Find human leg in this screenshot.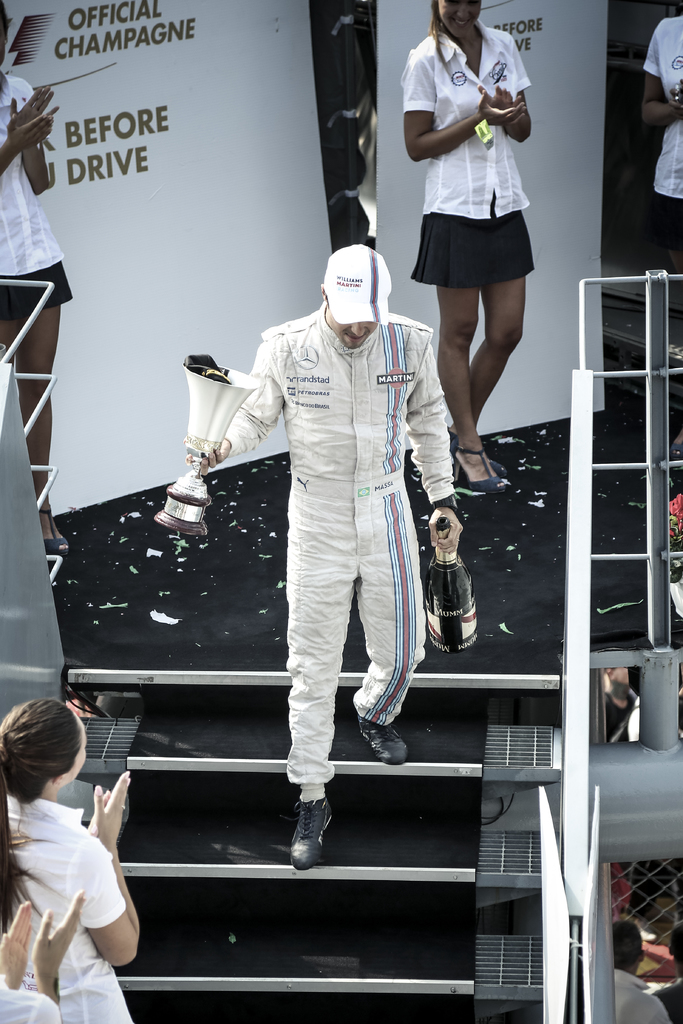
The bounding box for human leg is (440,252,536,483).
